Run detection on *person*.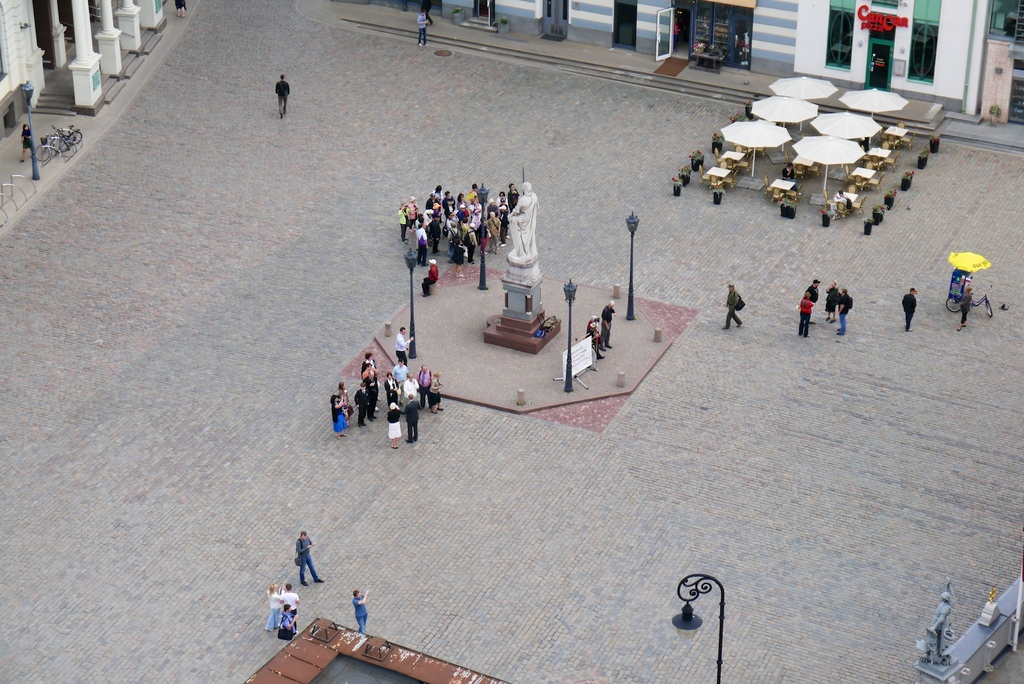
Result: detection(899, 286, 918, 331).
